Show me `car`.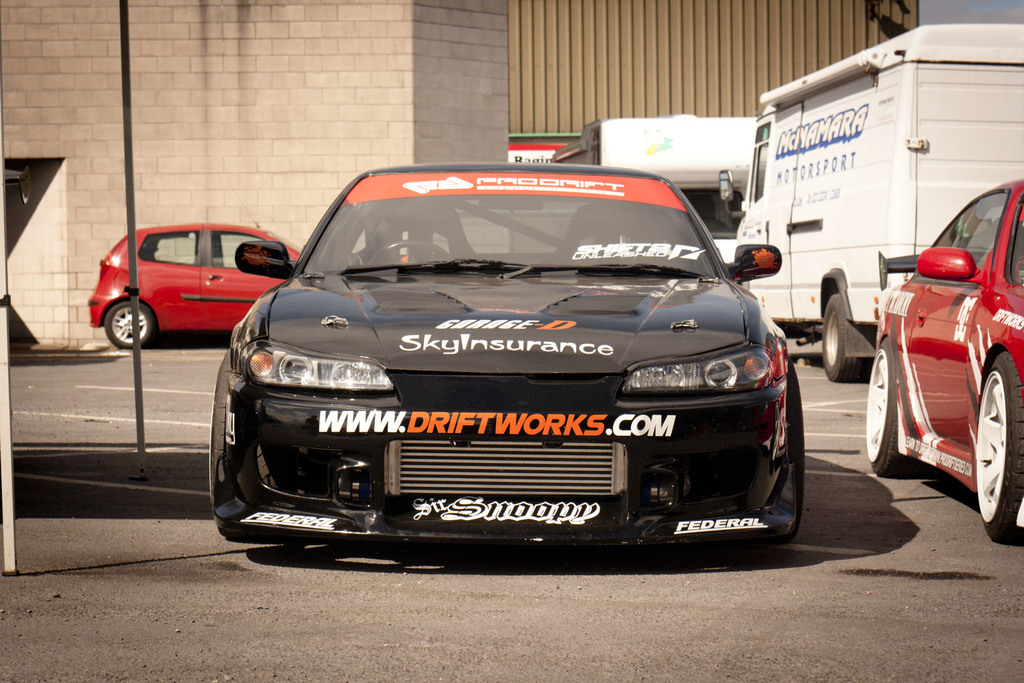
`car` is here: 213/165/803/563.
